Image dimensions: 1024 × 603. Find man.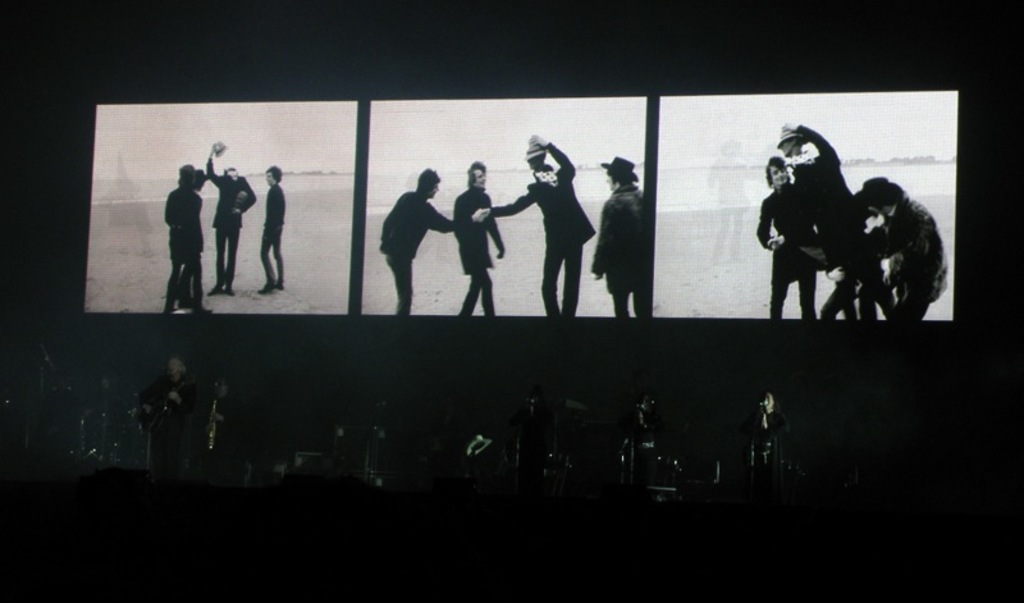
bbox(589, 160, 639, 323).
